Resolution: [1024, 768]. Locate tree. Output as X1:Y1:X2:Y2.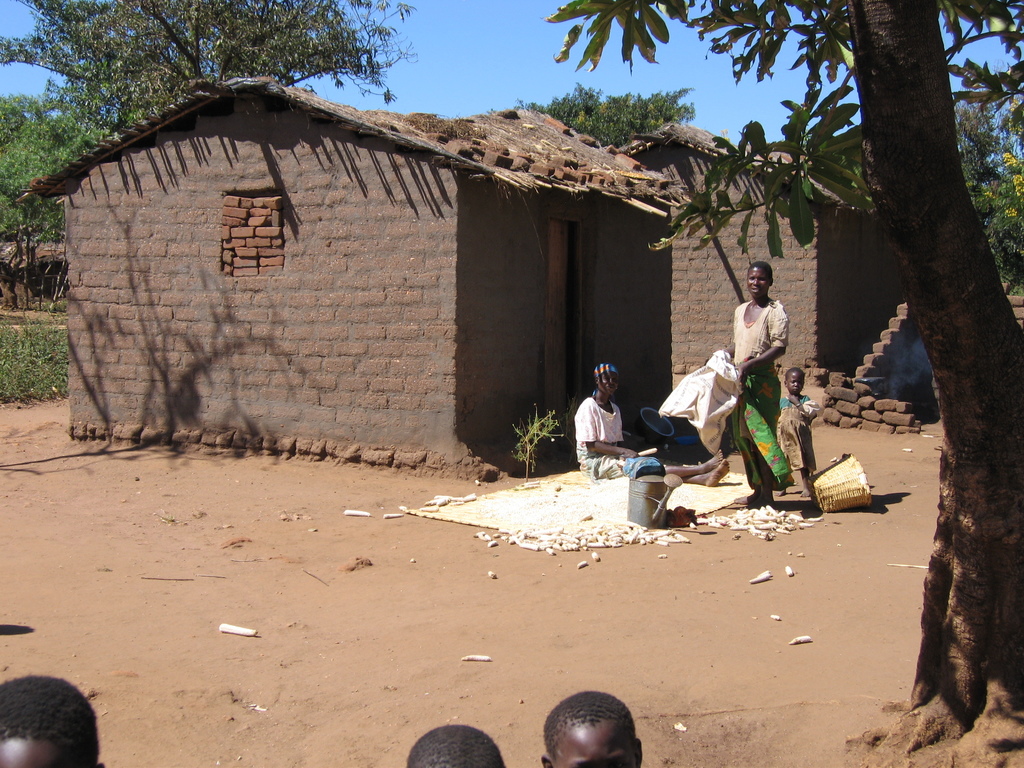
544:0:1023:754.
